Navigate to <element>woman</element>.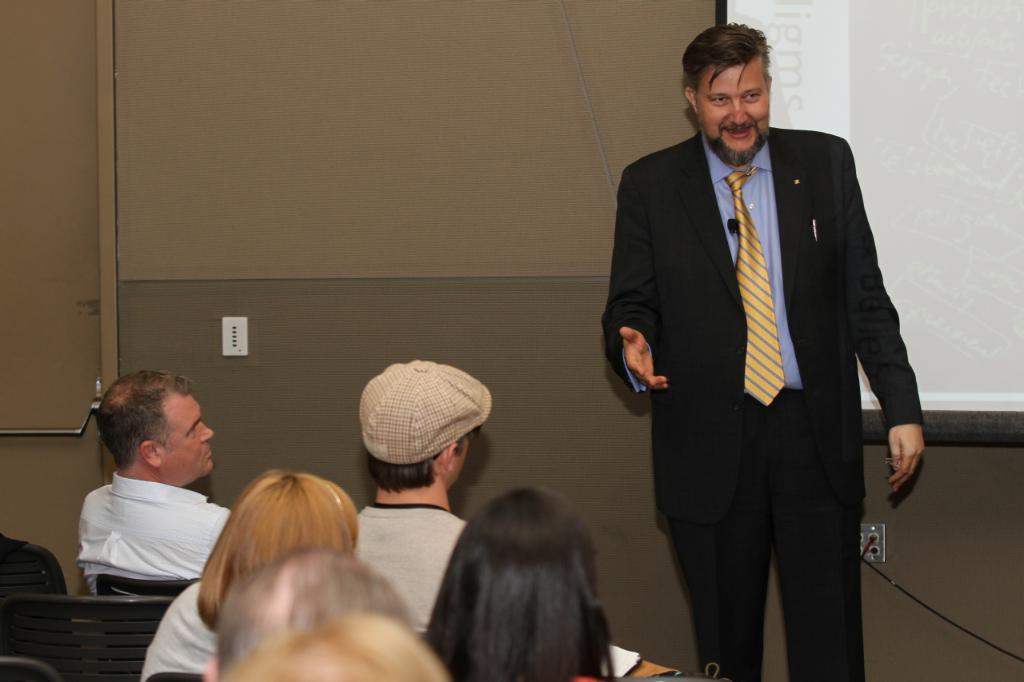
Navigation target: select_region(142, 469, 369, 681).
